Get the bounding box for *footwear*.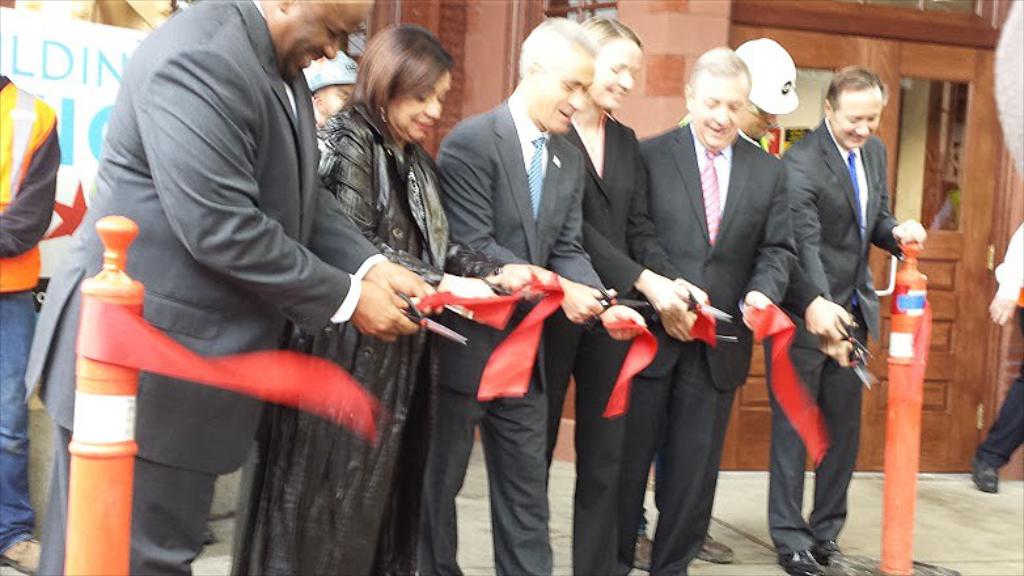
BBox(813, 539, 843, 569).
